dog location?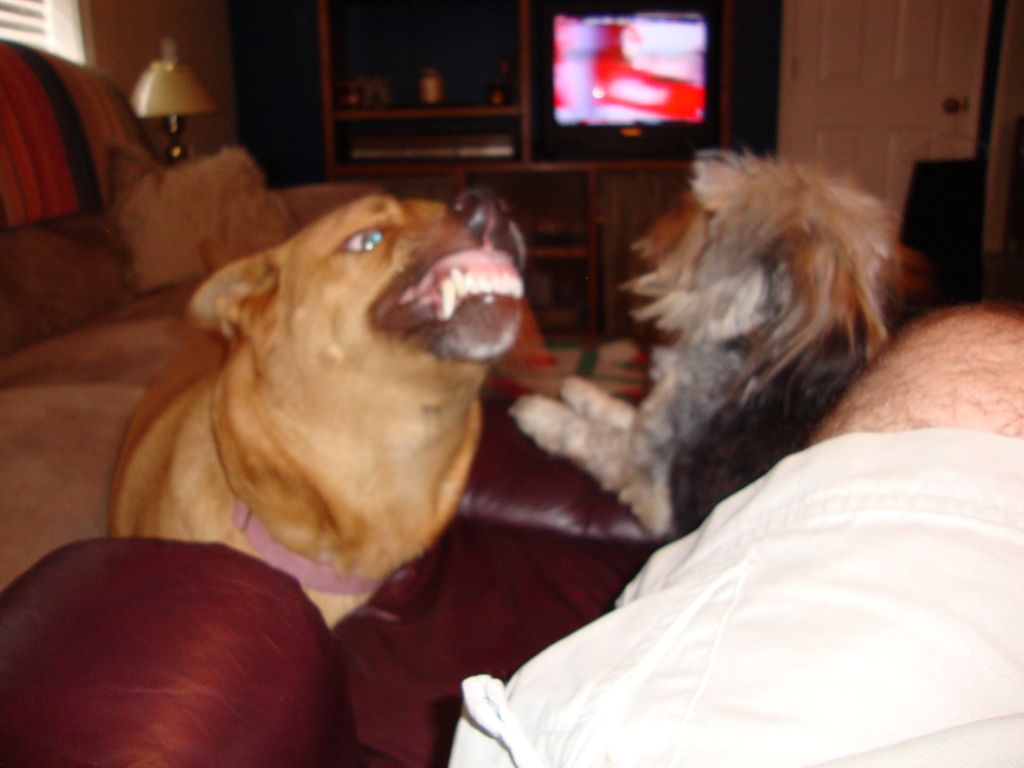
(x1=105, y1=188, x2=526, y2=631)
